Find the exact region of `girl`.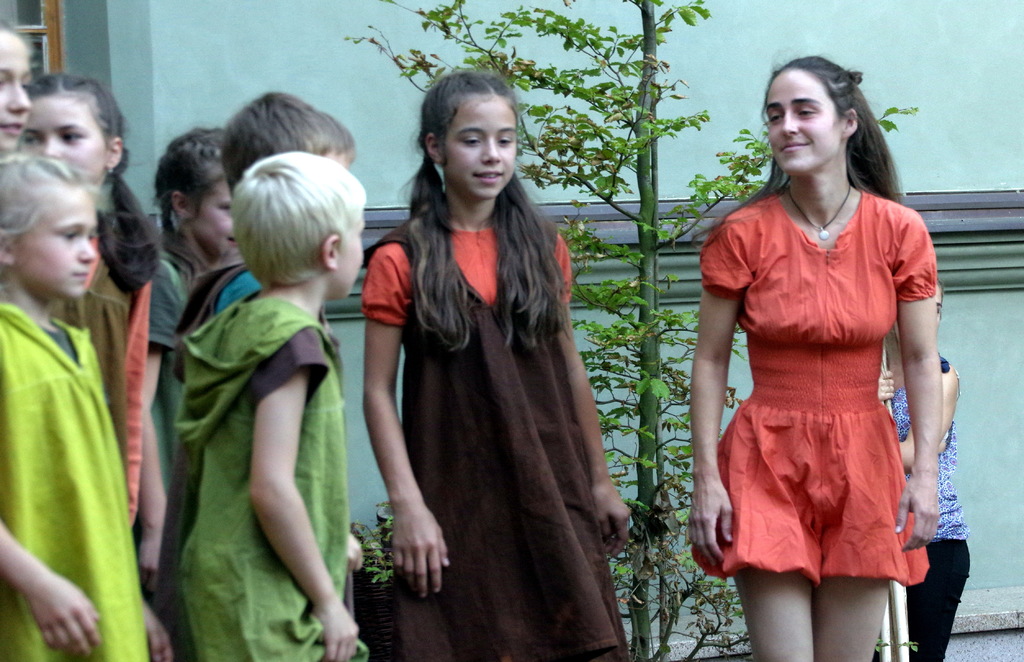
Exact region: box(0, 21, 29, 176).
